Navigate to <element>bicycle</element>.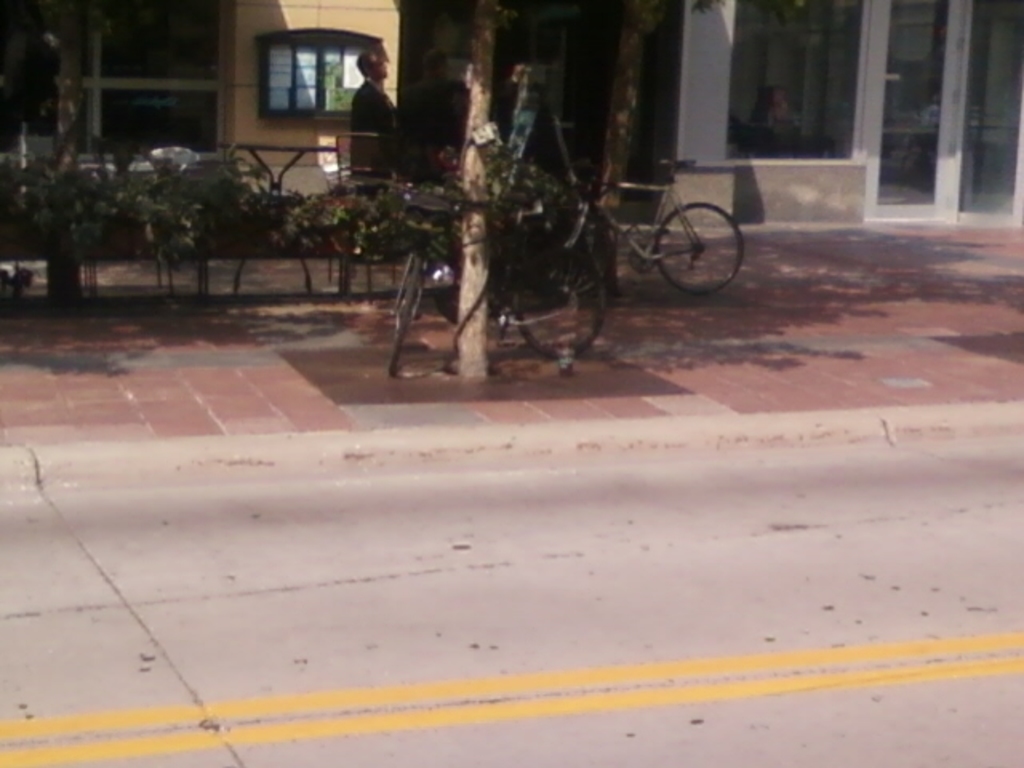
Navigation target: 534,125,747,314.
